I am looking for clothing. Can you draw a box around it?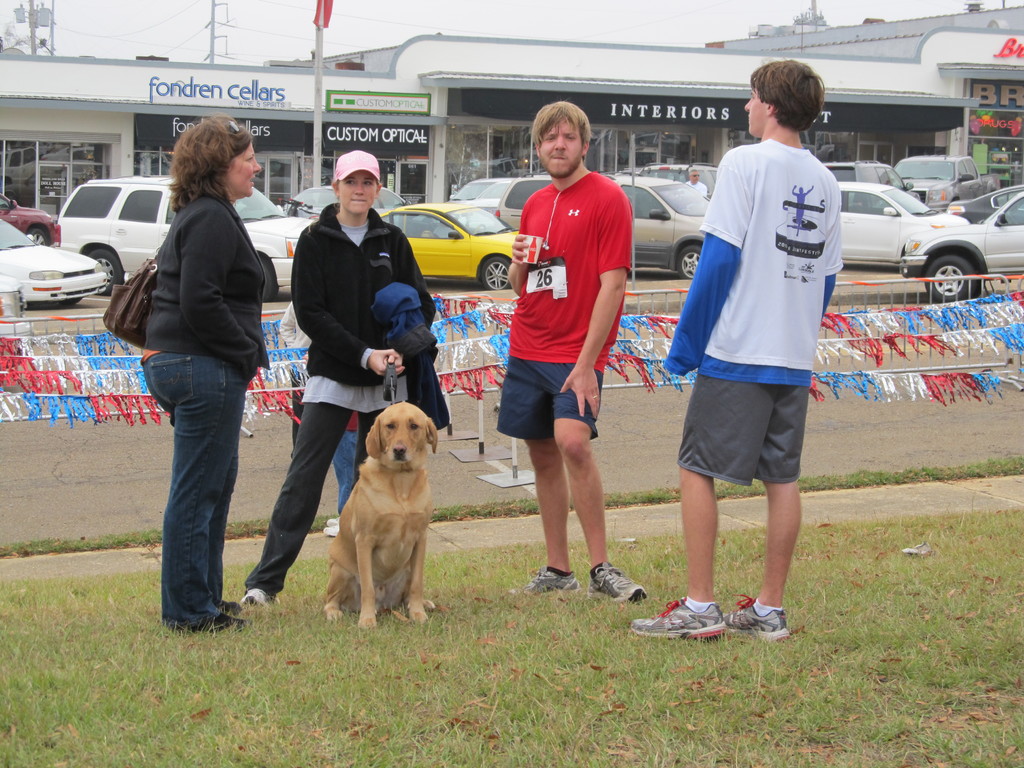
Sure, the bounding box is [x1=297, y1=211, x2=440, y2=379].
